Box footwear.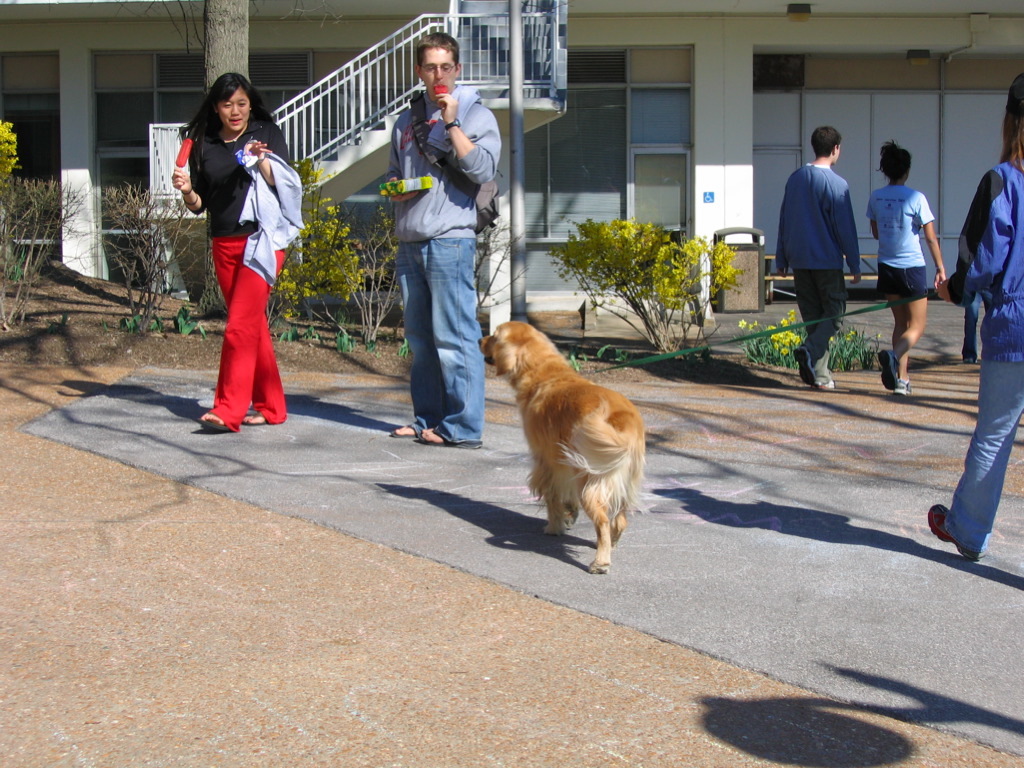
rect(893, 377, 913, 393).
